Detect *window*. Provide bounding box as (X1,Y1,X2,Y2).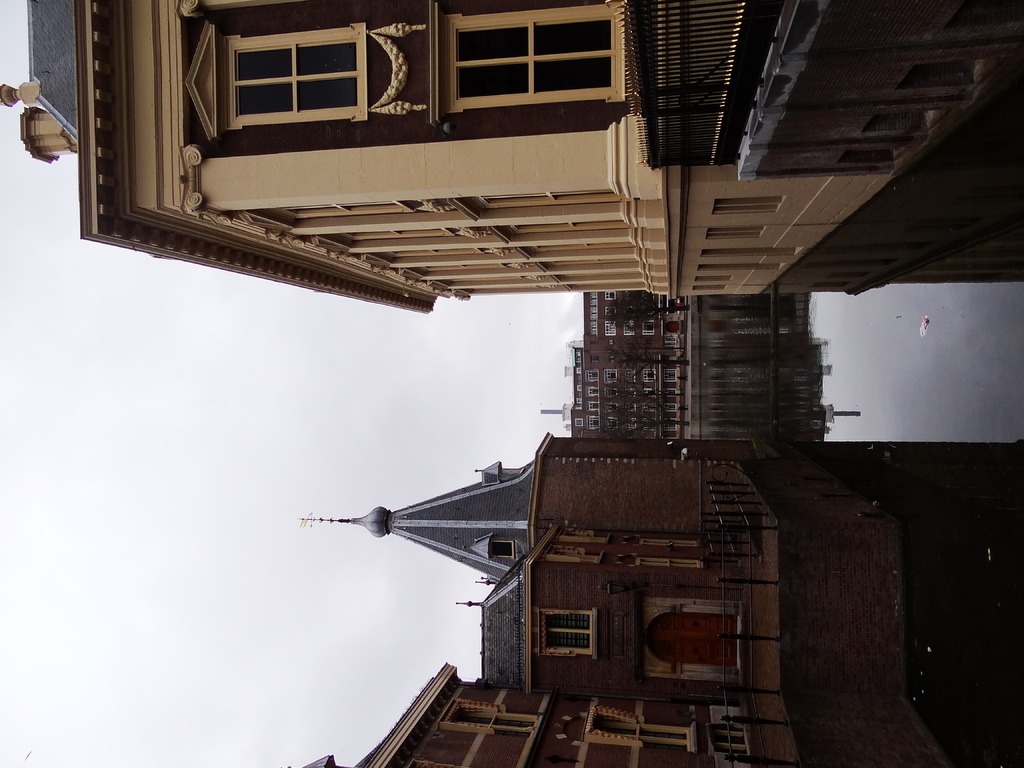
(623,387,634,397).
